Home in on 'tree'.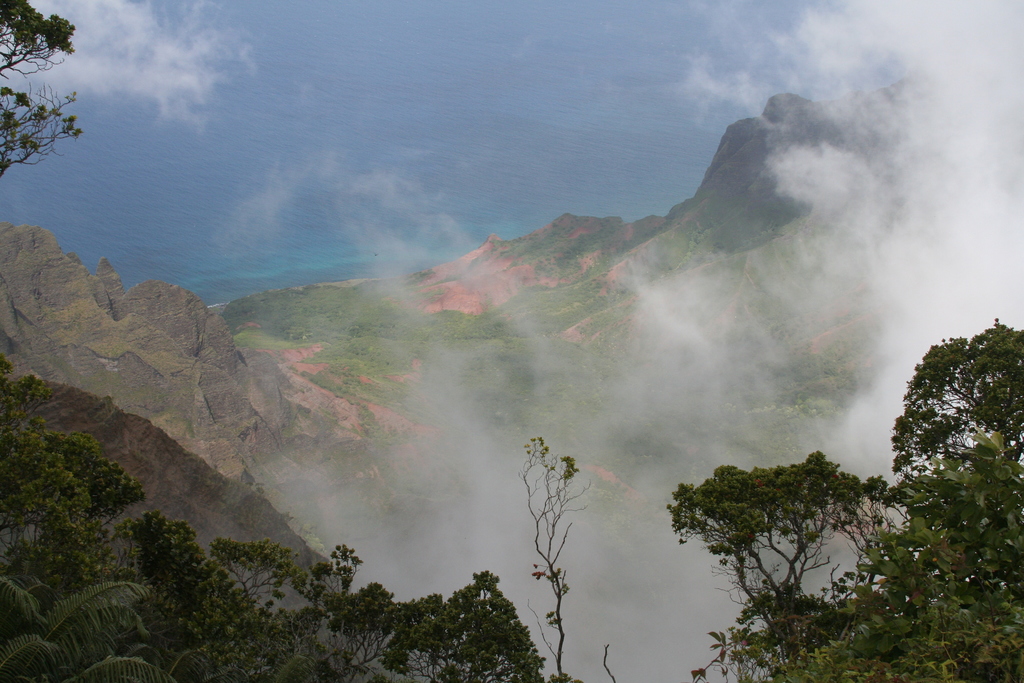
Homed in at (x1=513, y1=436, x2=588, y2=676).
